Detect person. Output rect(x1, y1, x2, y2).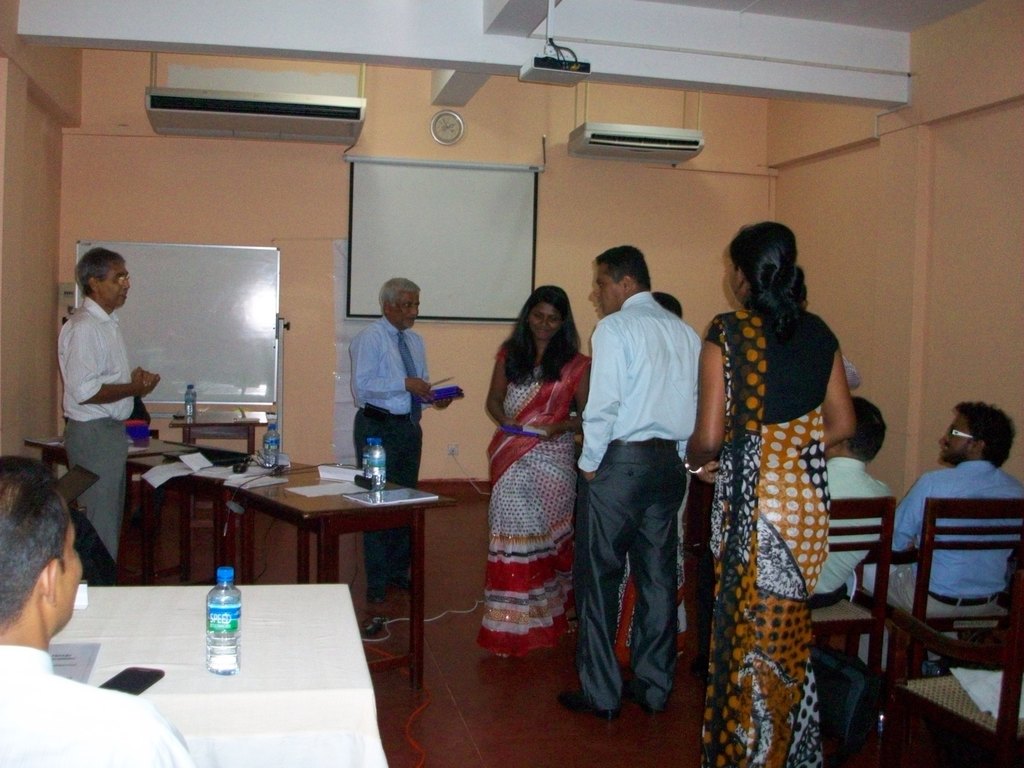
rect(479, 283, 593, 659).
